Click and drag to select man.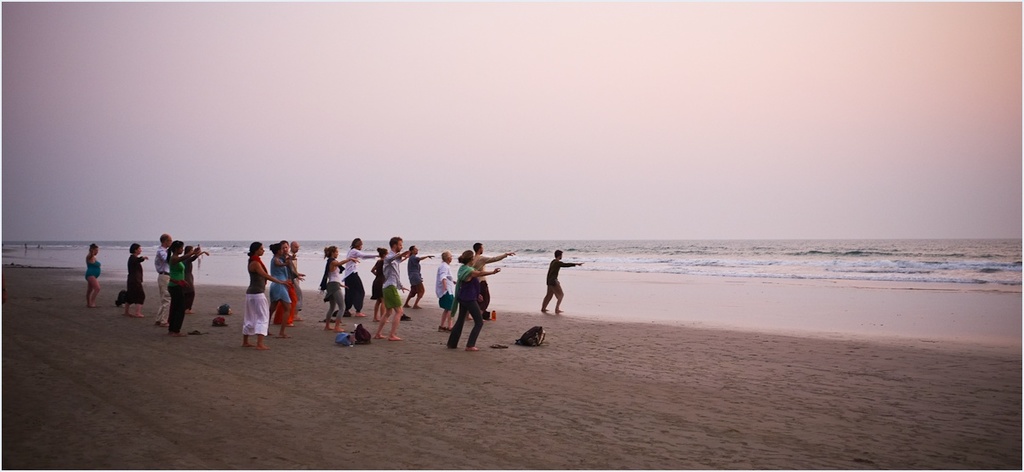
Selection: [290, 241, 304, 321].
